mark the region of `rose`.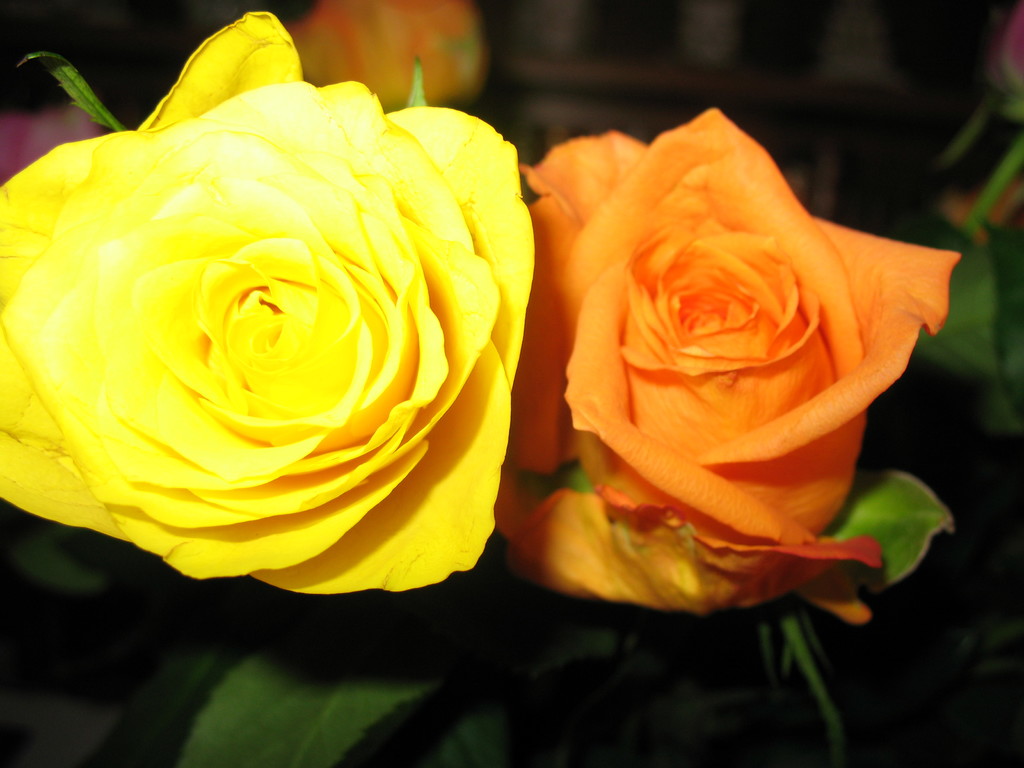
Region: l=0, t=7, r=540, b=597.
